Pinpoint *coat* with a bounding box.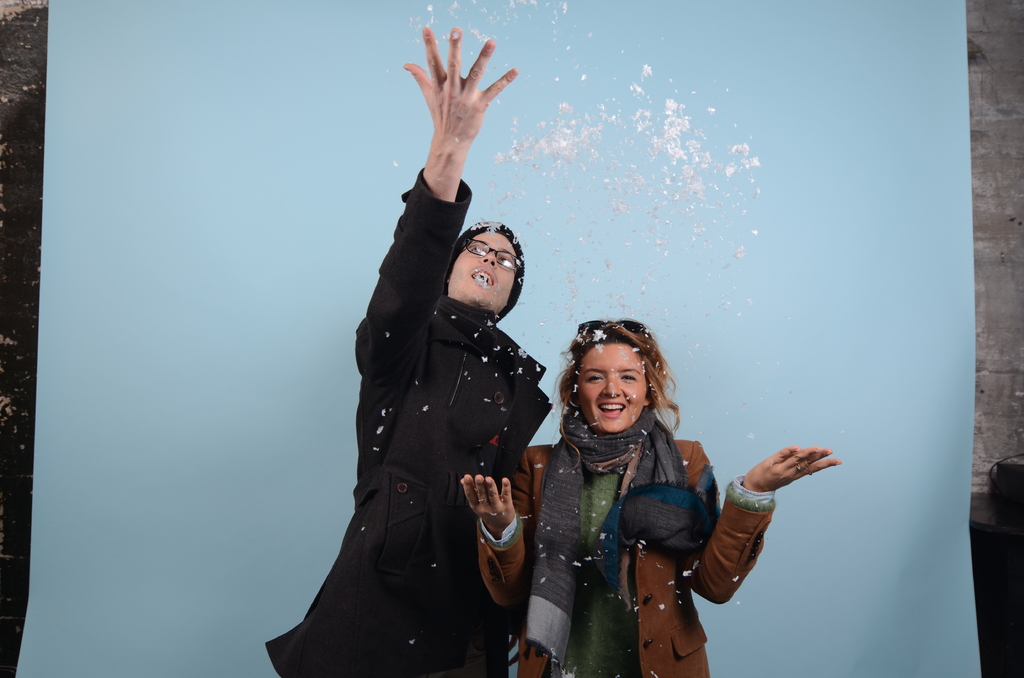
{"left": 474, "top": 401, "right": 772, "bottom": 677}.
